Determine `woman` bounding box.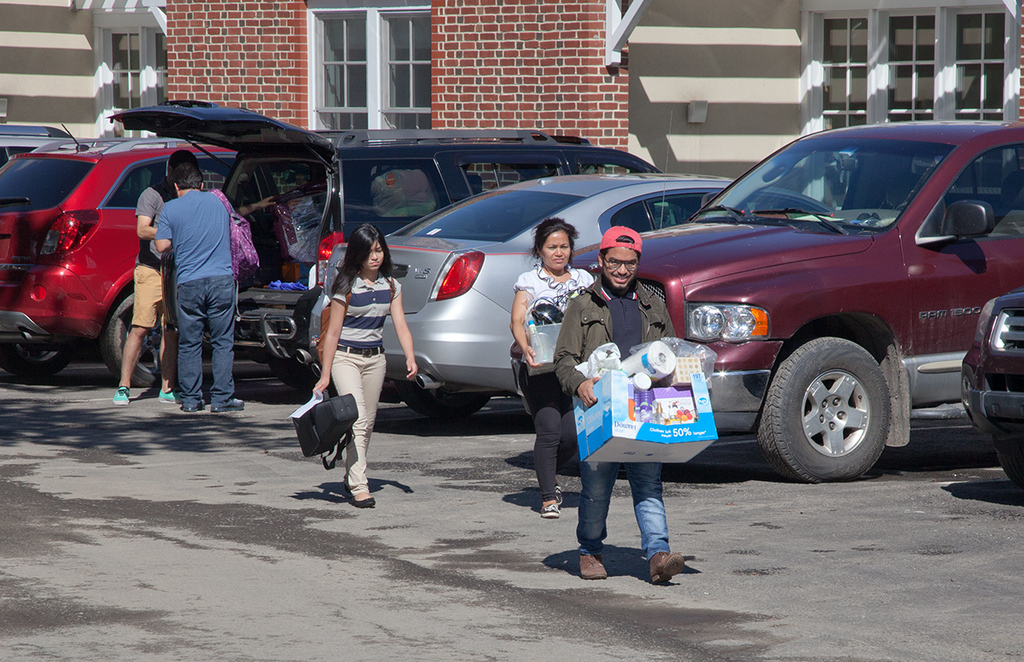
Determined: [x1=510, y1=217, x2=596, y2=529].
